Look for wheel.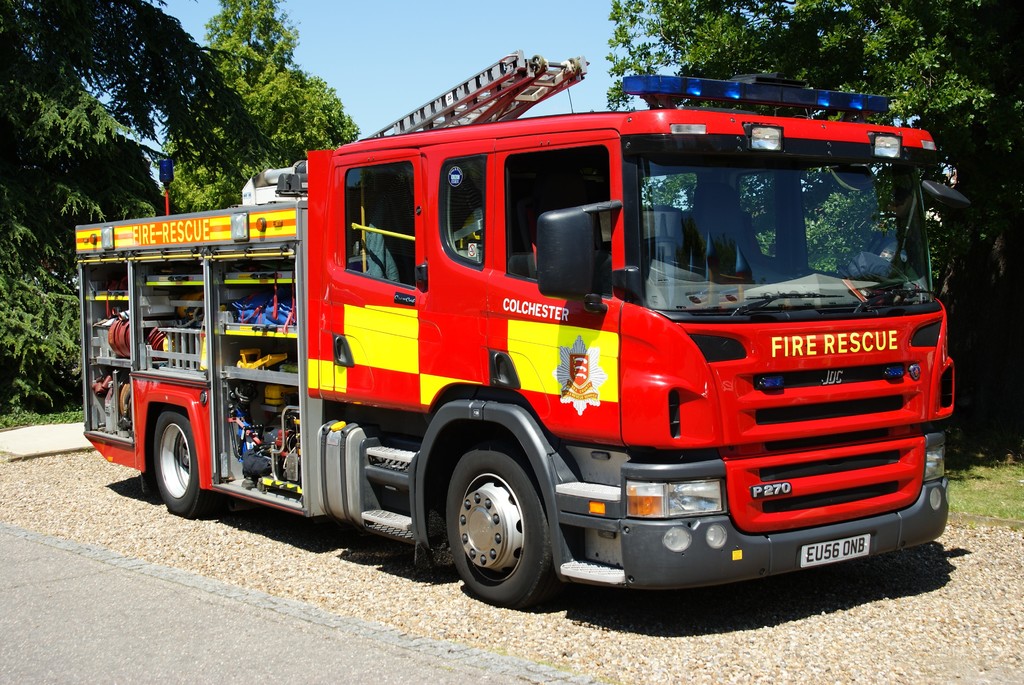
Found: 440,451,553,603.
